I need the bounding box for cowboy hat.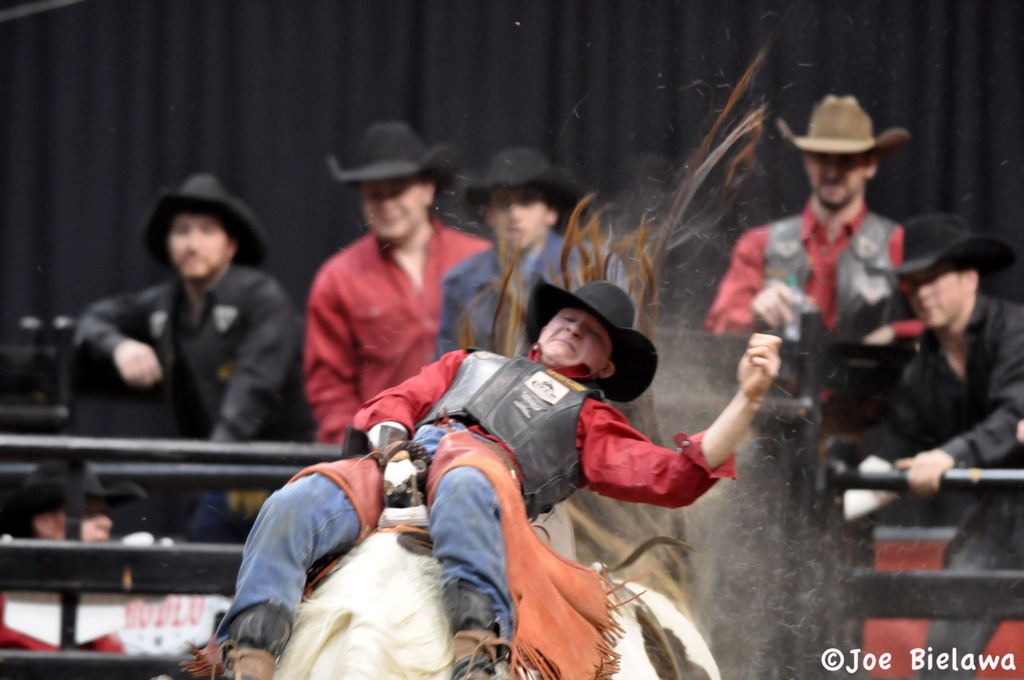
Here it is: bbox=[528, 269, 652, 398].
